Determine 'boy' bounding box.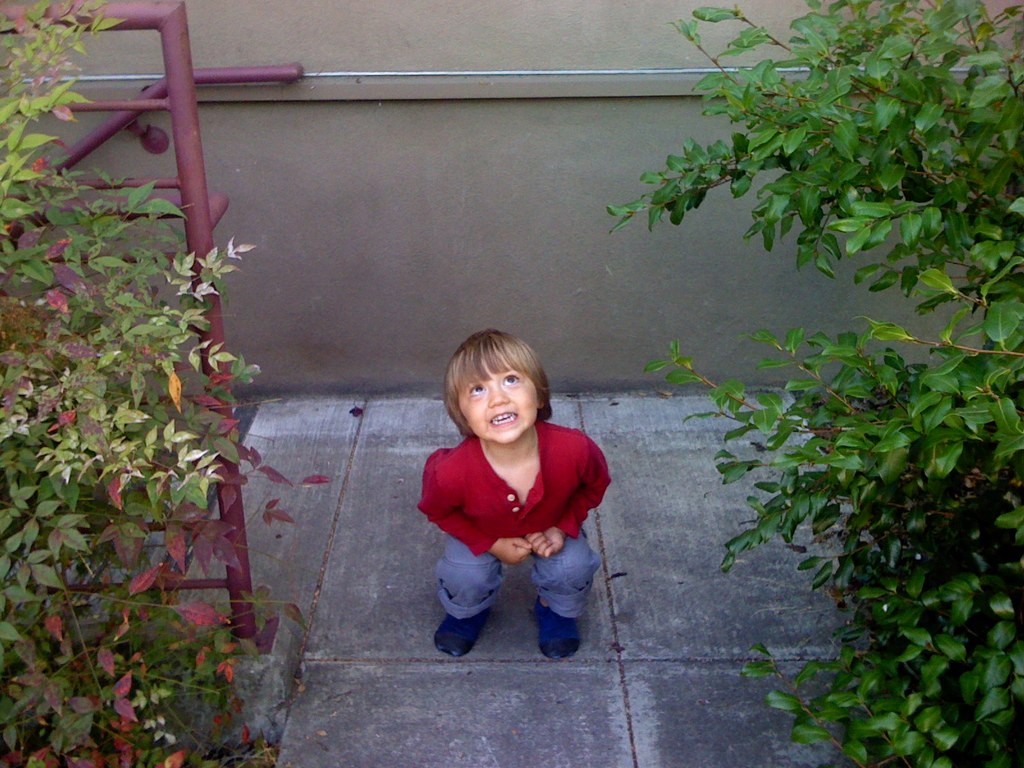
Determined: [416,328,614,662].
